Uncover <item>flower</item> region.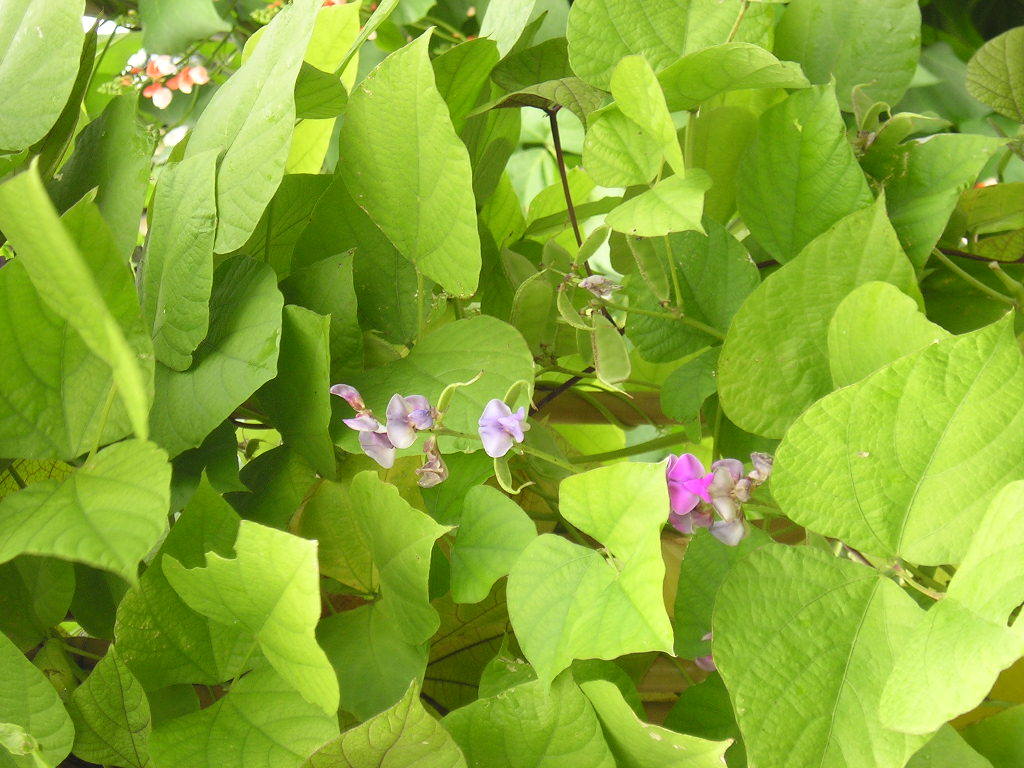
Uncovered: {"x1": 381, "y1": 385, "x2": 445, "y2": 451}.
